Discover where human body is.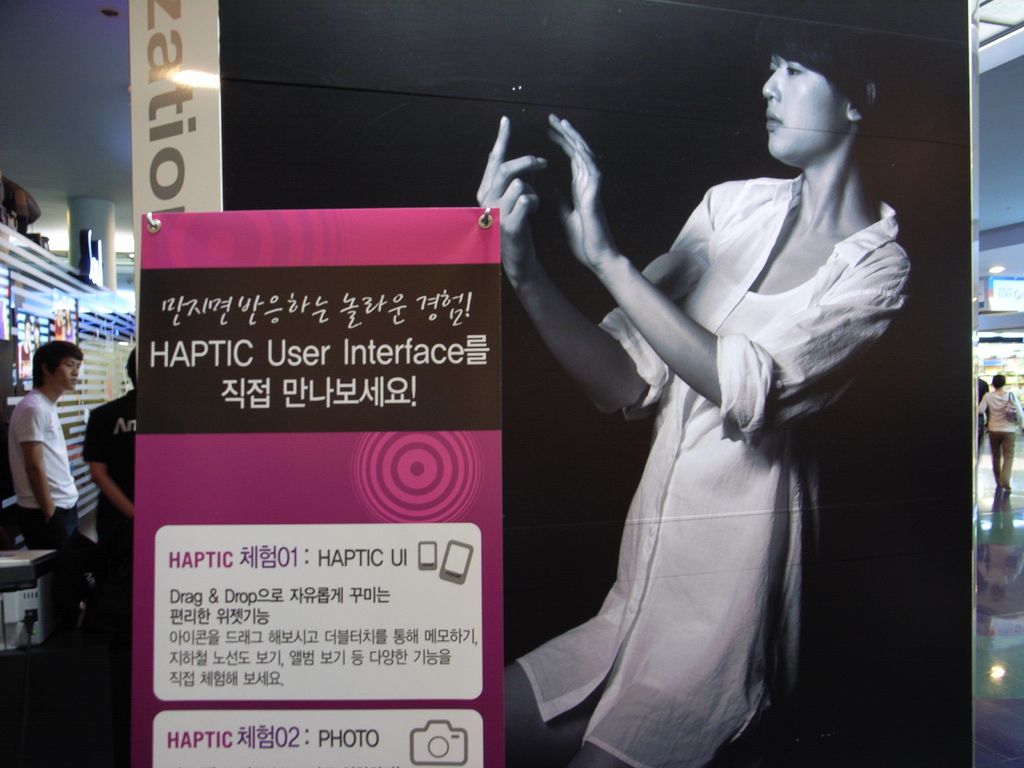
Discovered at 979 374 1020 494.
